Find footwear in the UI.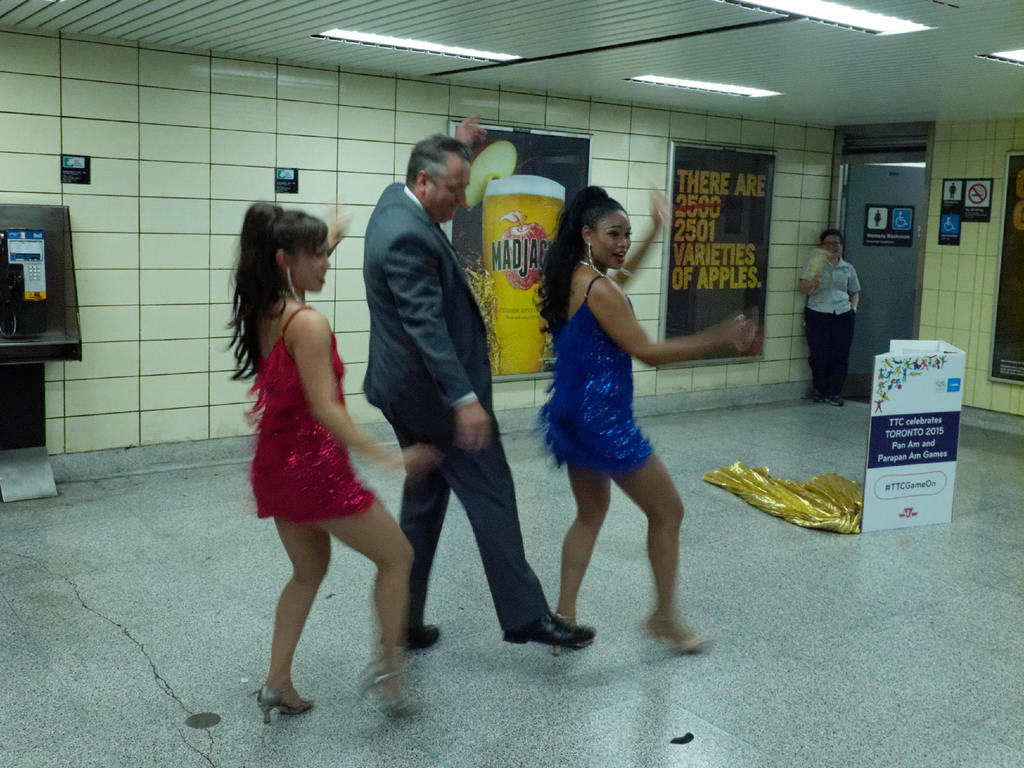
UI element at 805,391,825,405.
